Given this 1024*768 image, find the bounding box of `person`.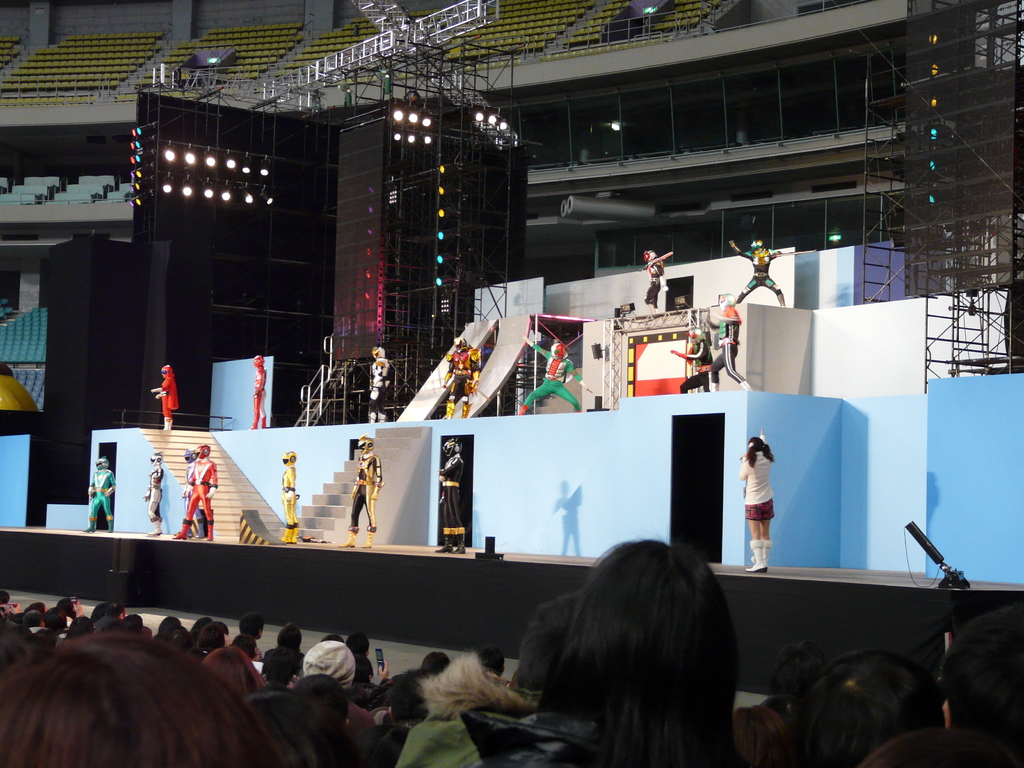
region(181, 445, 212, 540).
